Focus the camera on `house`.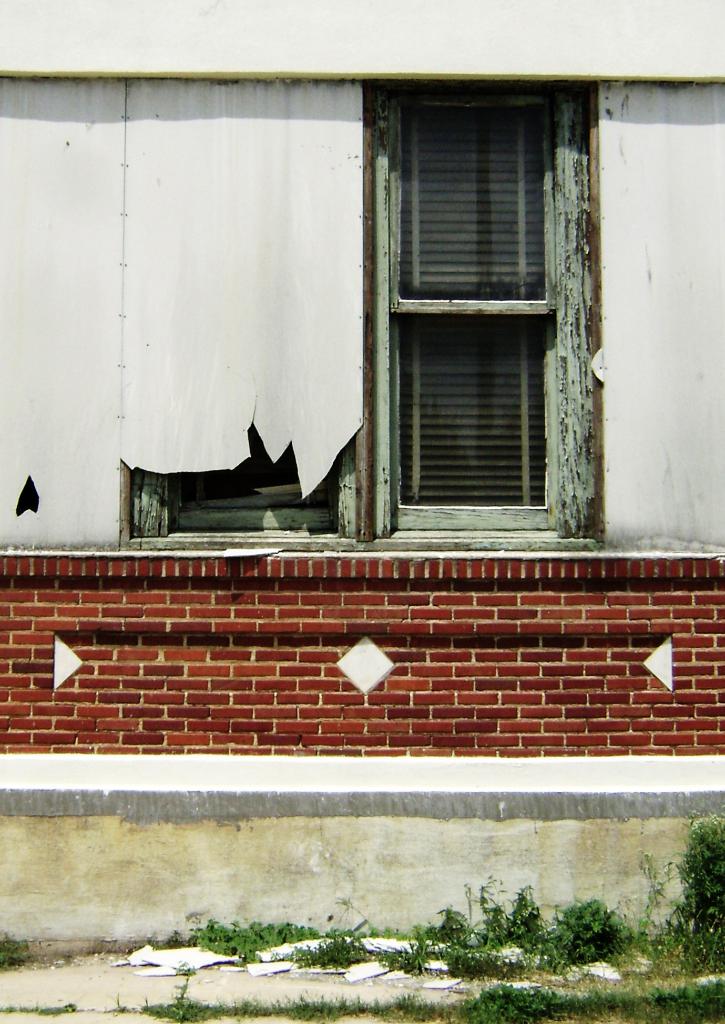
Focus region: [x1=0, y1=44, x2=724, y2=796].
